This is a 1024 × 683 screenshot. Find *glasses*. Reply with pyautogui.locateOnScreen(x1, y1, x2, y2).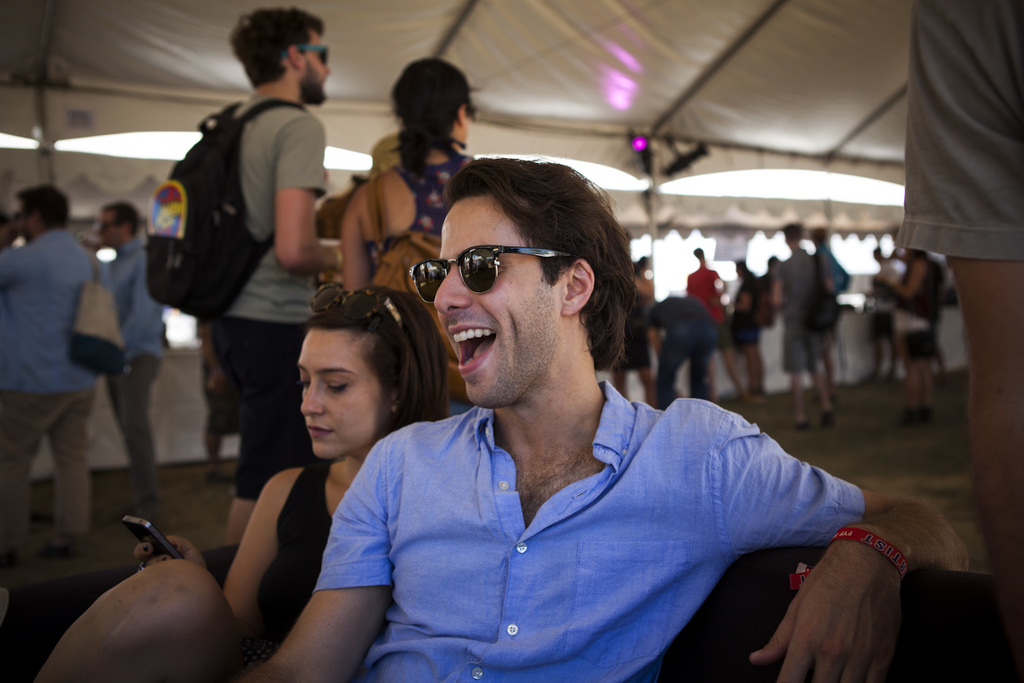
pyautogui.locateOnScreen(411, 245, 589, 305).
